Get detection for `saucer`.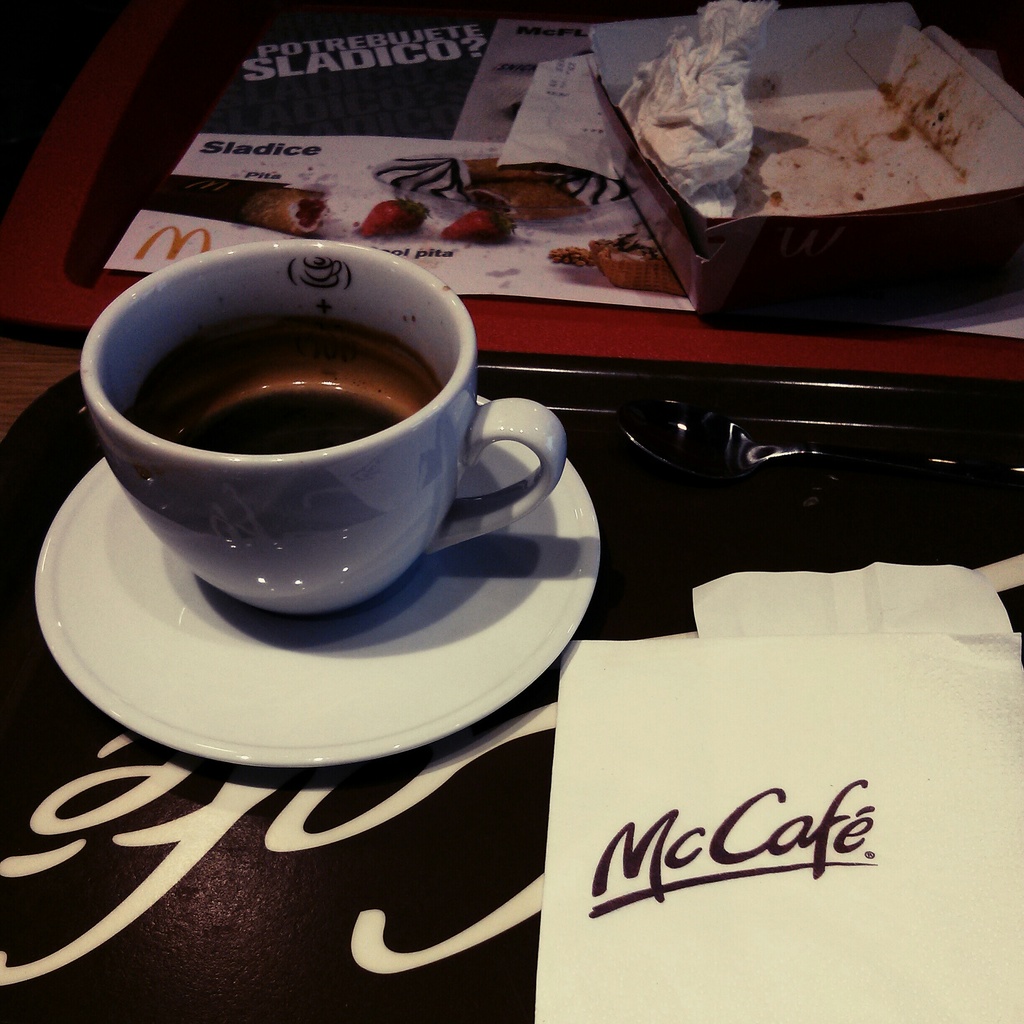
Detection: 32/394/606/769.
